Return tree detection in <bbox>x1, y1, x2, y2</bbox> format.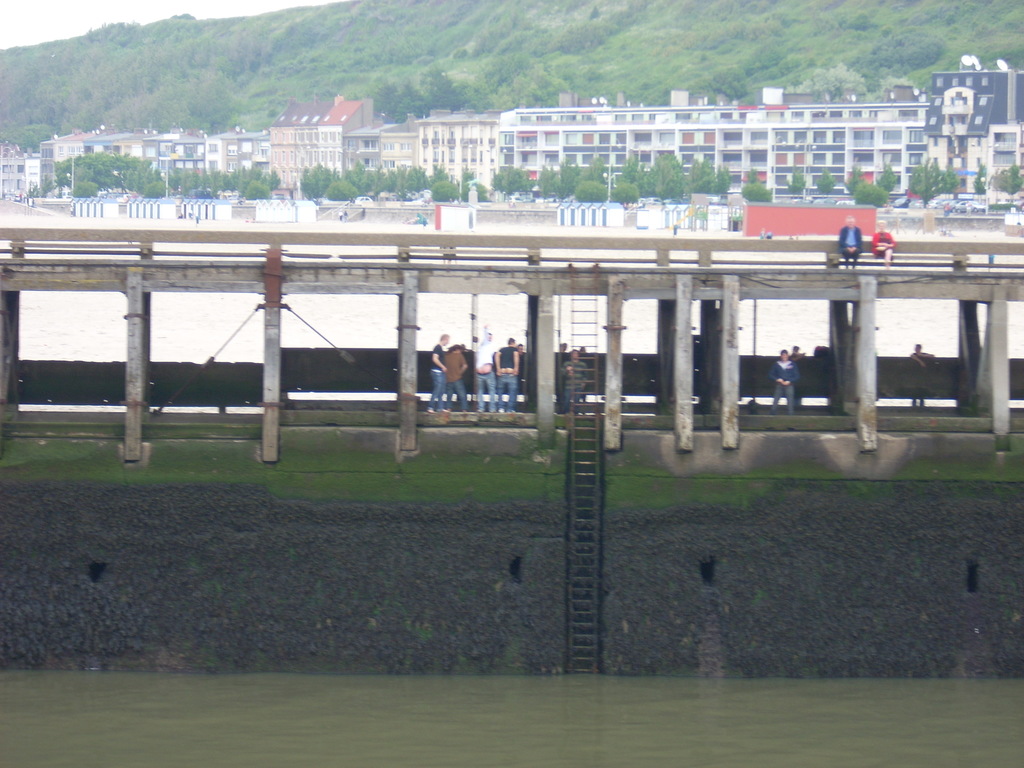
<bbox>837, 159, 869, 192</bbox>.
